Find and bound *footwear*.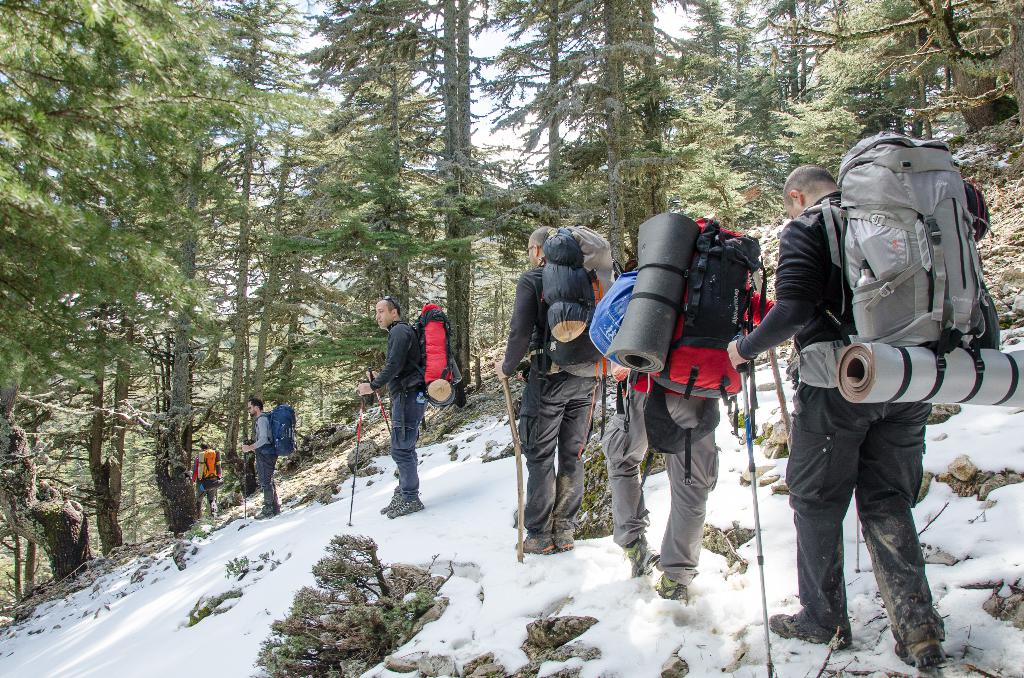
Bound: Rect(556, 529, 573, 549).
